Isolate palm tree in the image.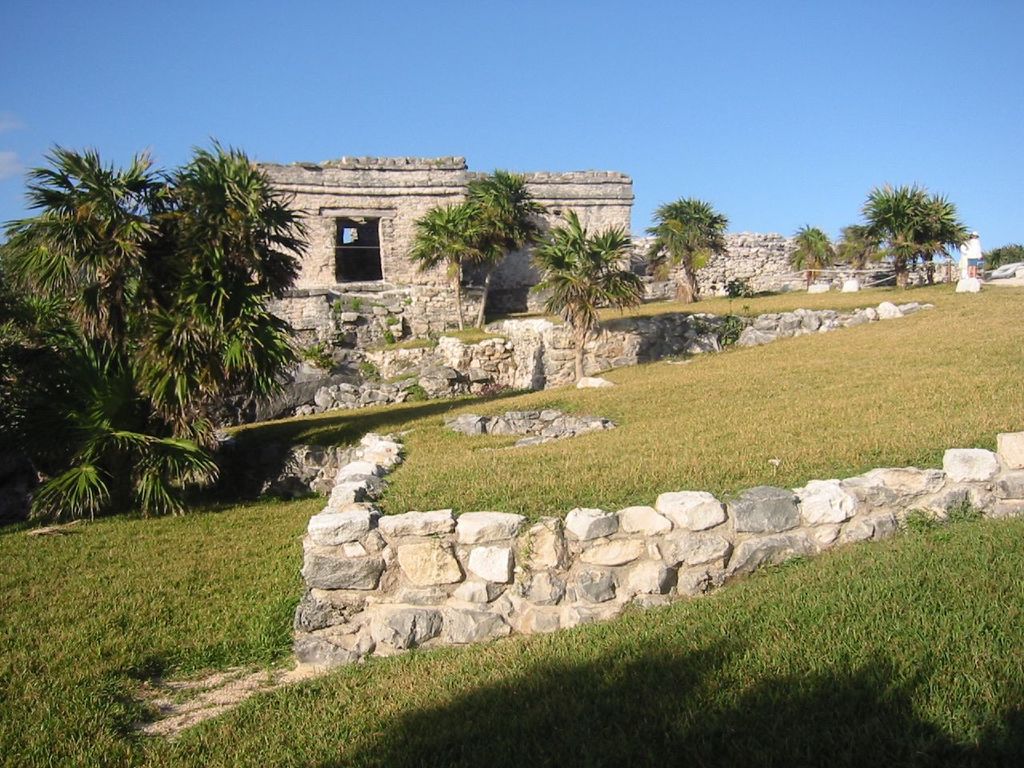
Isolated region: [x1=403, y1=202, x2=488, y2=346].
